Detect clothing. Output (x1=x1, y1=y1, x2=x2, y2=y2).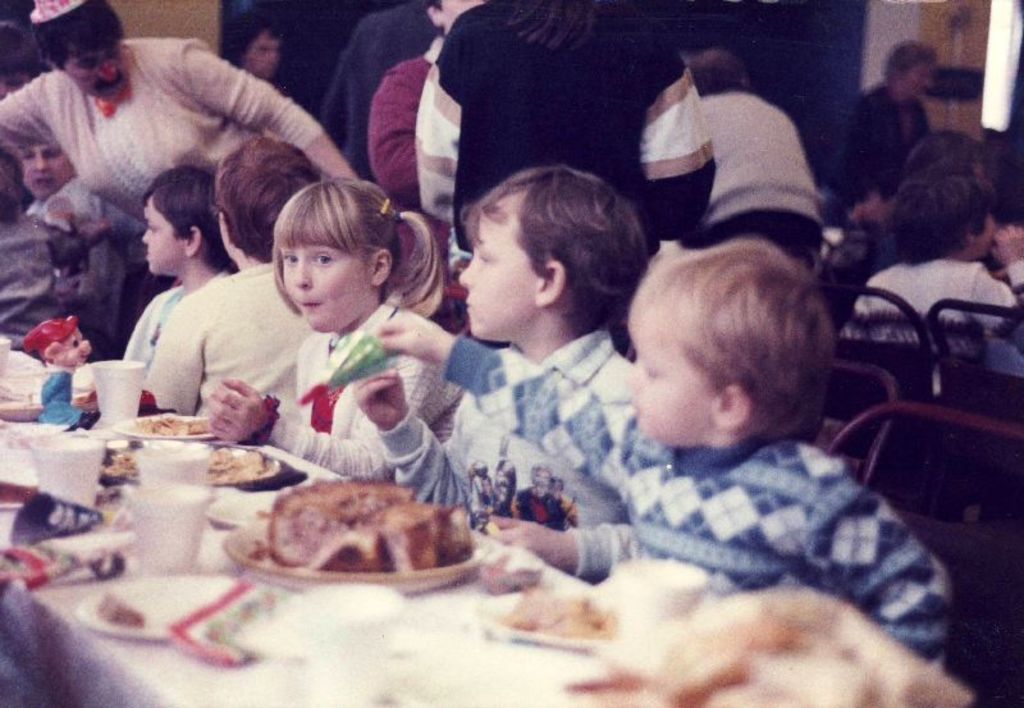
(x1=701, y1=87, x2=820, y2=266).
